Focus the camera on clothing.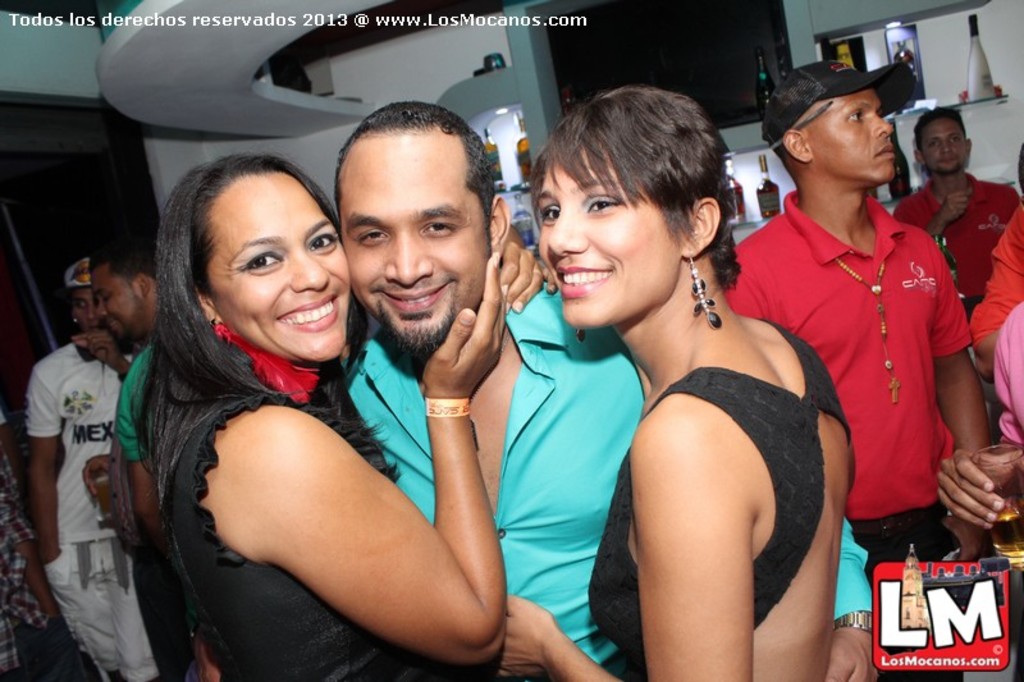
Focus region: (0, 412, 45, 681).
